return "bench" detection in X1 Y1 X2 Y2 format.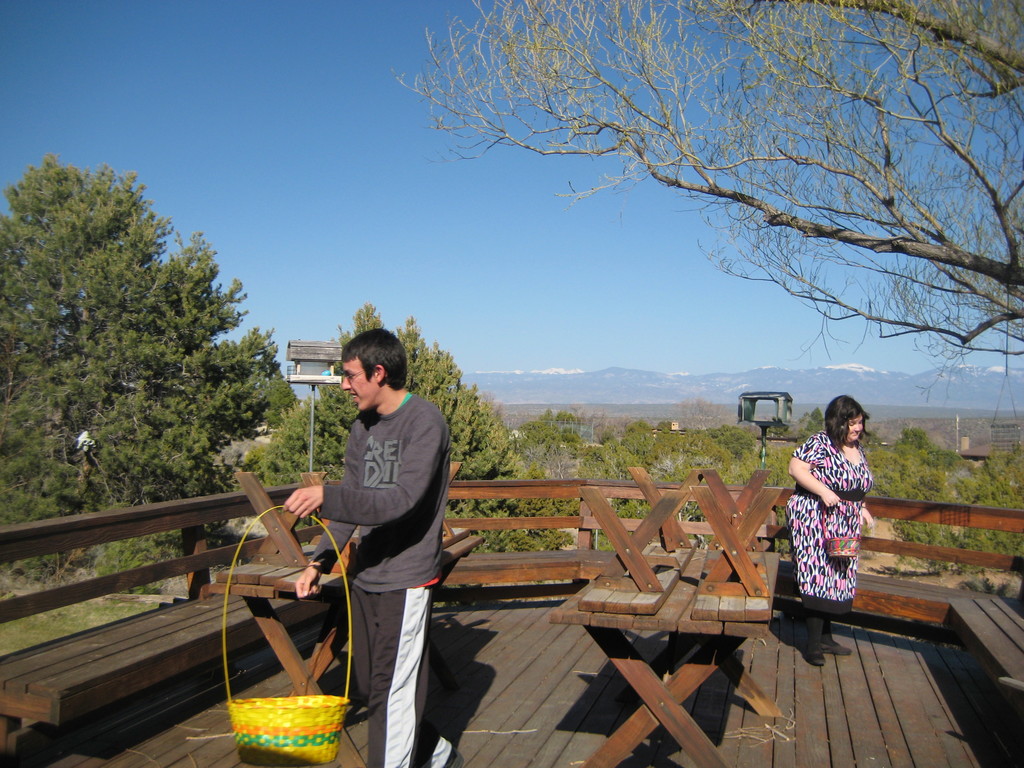
548 552 781 767.
